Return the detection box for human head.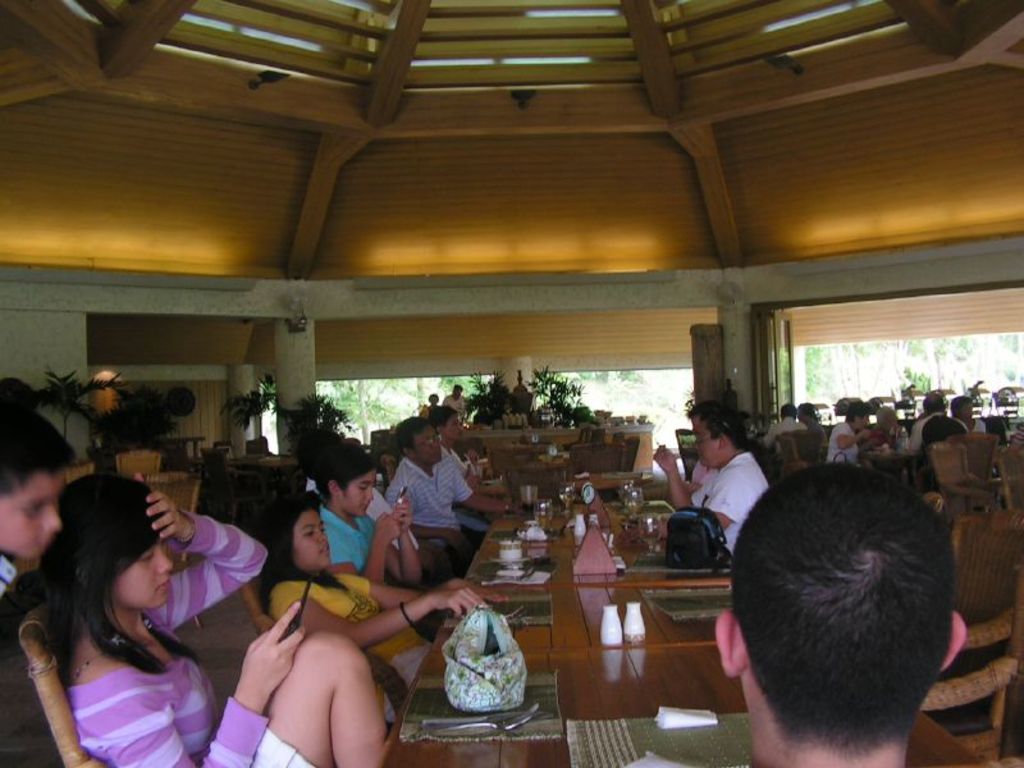
40/474/173/608.
